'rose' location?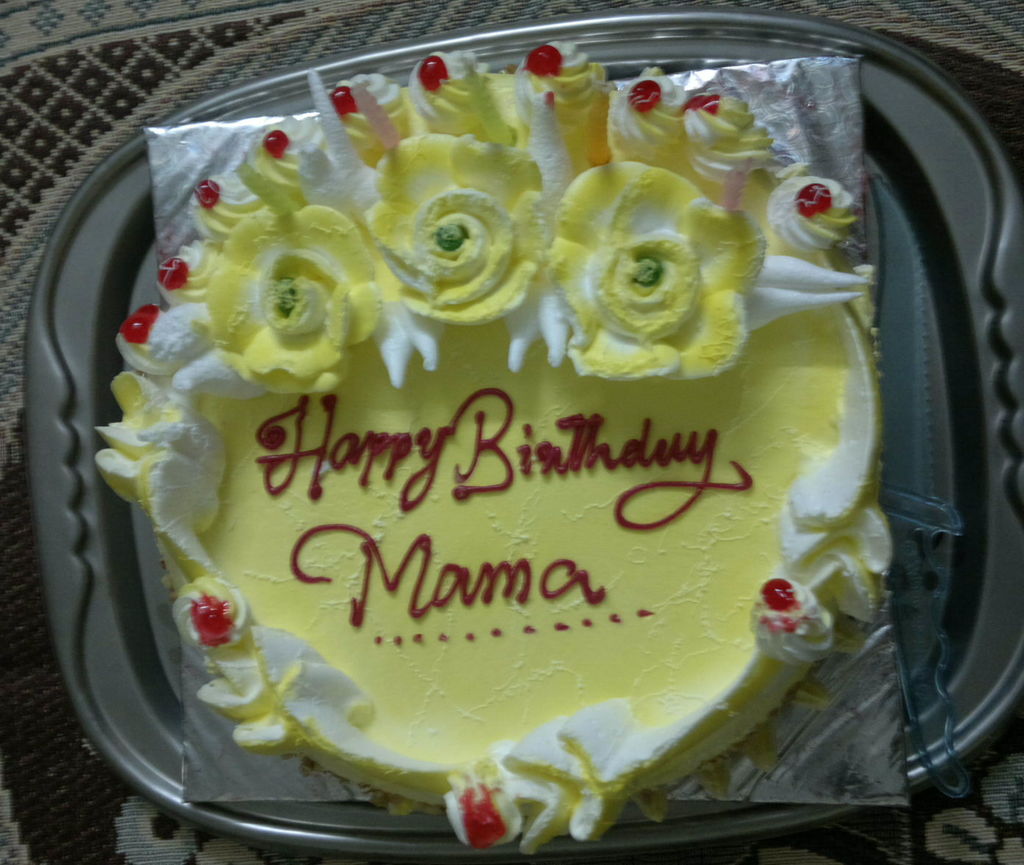
(202,203,384,396)
